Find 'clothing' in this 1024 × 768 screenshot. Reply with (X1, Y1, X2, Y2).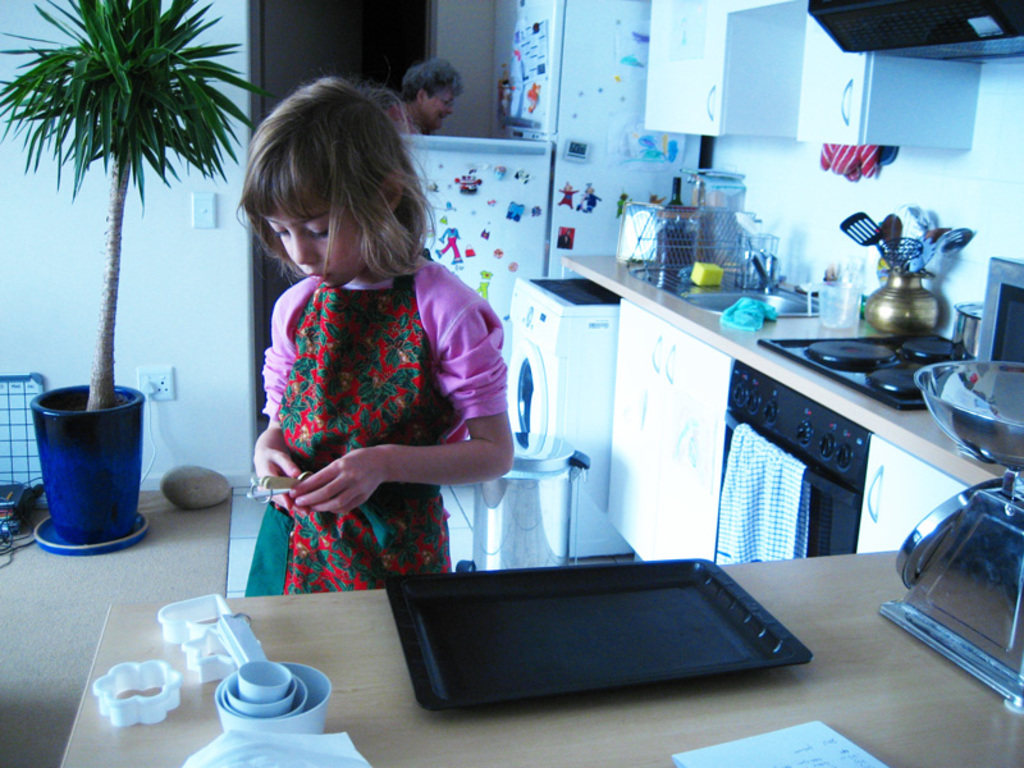
(233, 207, 497, 589).
